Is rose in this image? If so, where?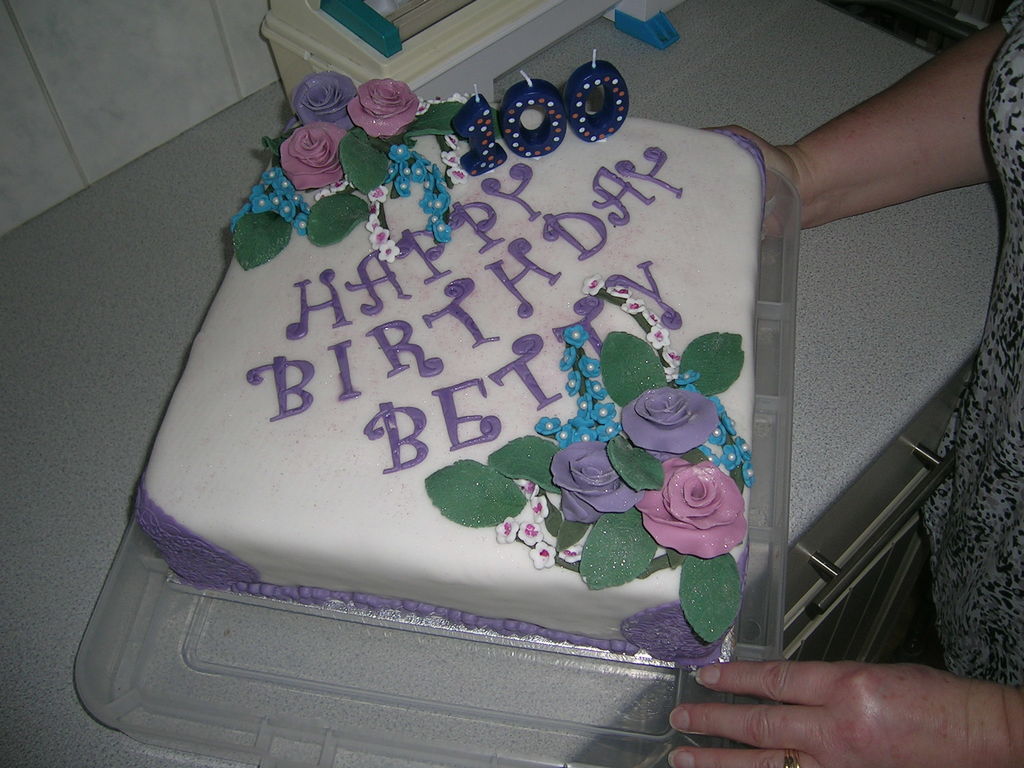
Yes, at 282/122/341/189.
